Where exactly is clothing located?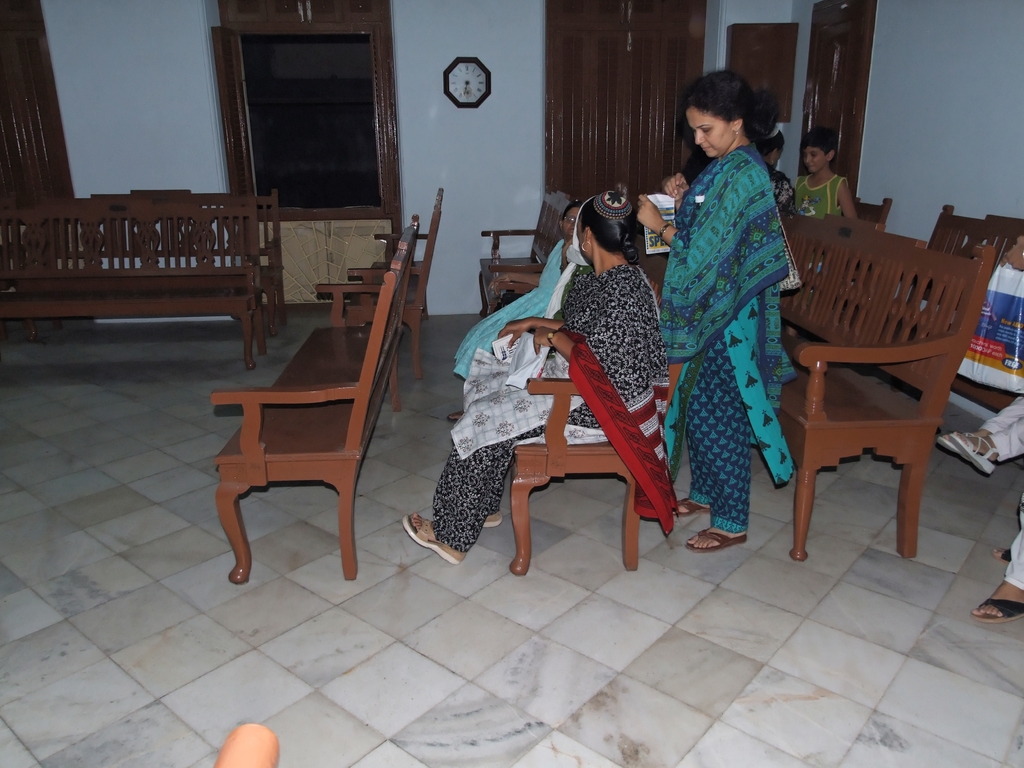
Its bounding box is [left=788, top=178, right=842, bottom=223].
